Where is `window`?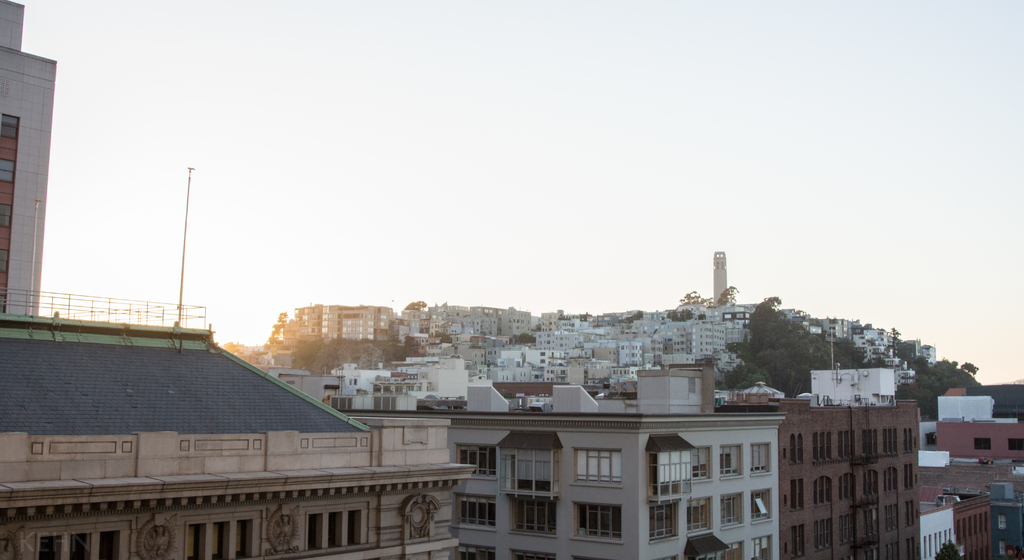
[left=883, top=467, right=897, bottom=495].
